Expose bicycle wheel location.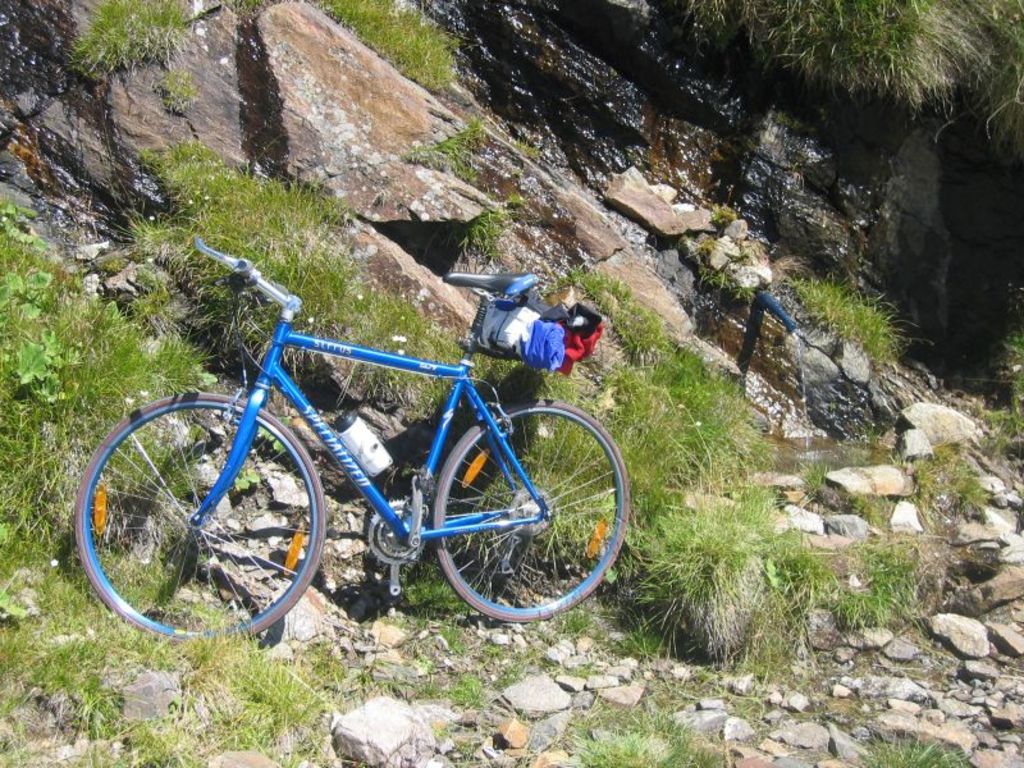
Exposed at <box>435,399,631,626</box>.
